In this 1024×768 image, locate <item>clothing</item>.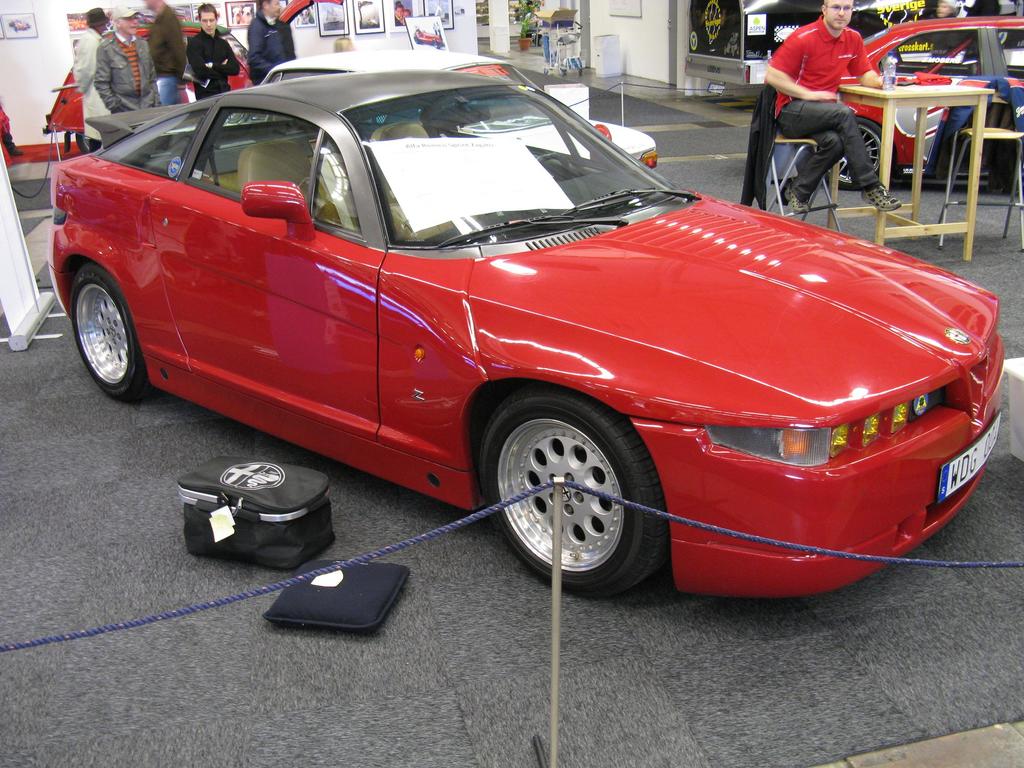
Bounding box: <region>762, 3, 893, 196</region>.
